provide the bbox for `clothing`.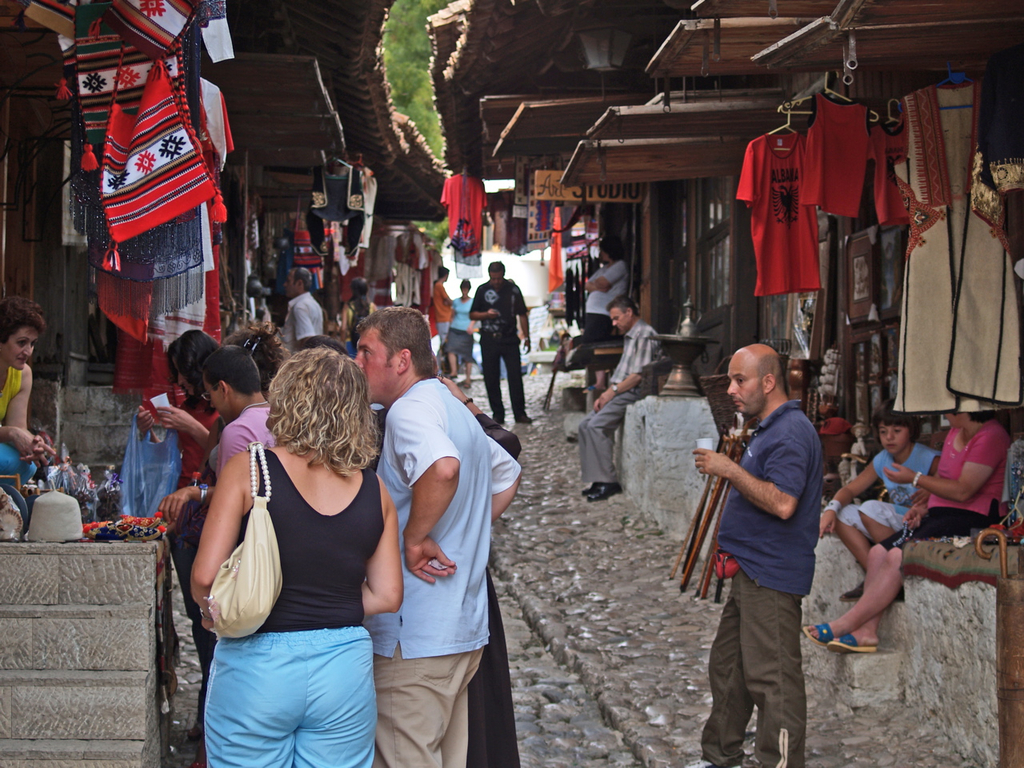
115:388:190:528.
